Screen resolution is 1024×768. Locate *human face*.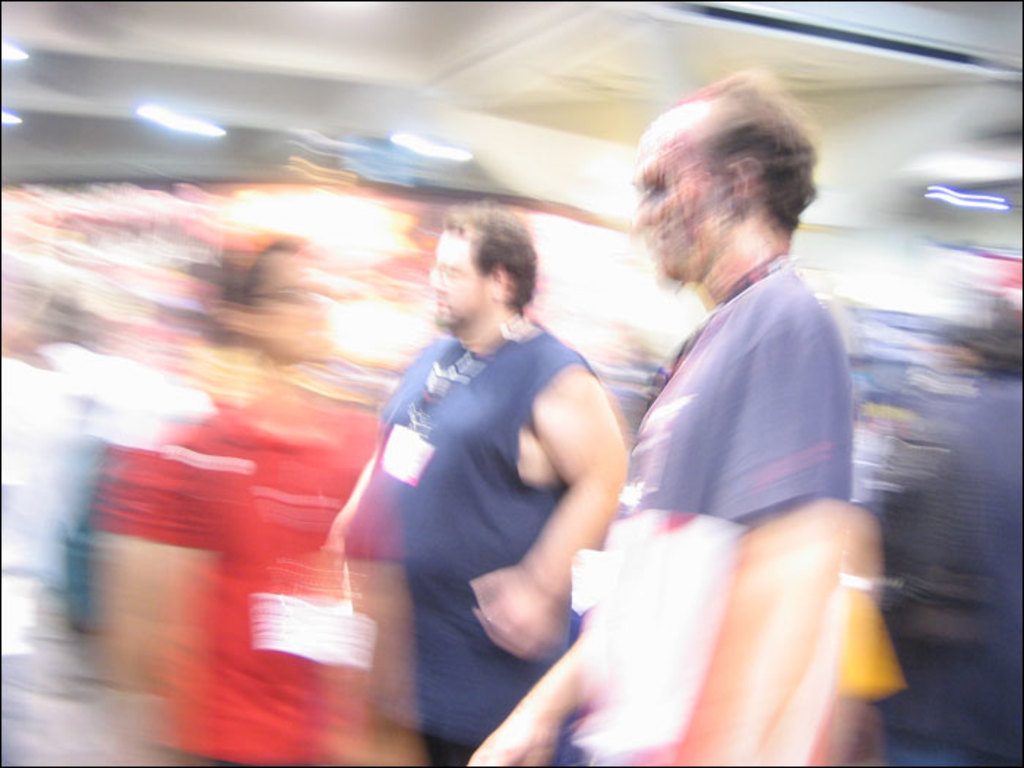
x1=427 y1=231 x2=493 y2=329.
